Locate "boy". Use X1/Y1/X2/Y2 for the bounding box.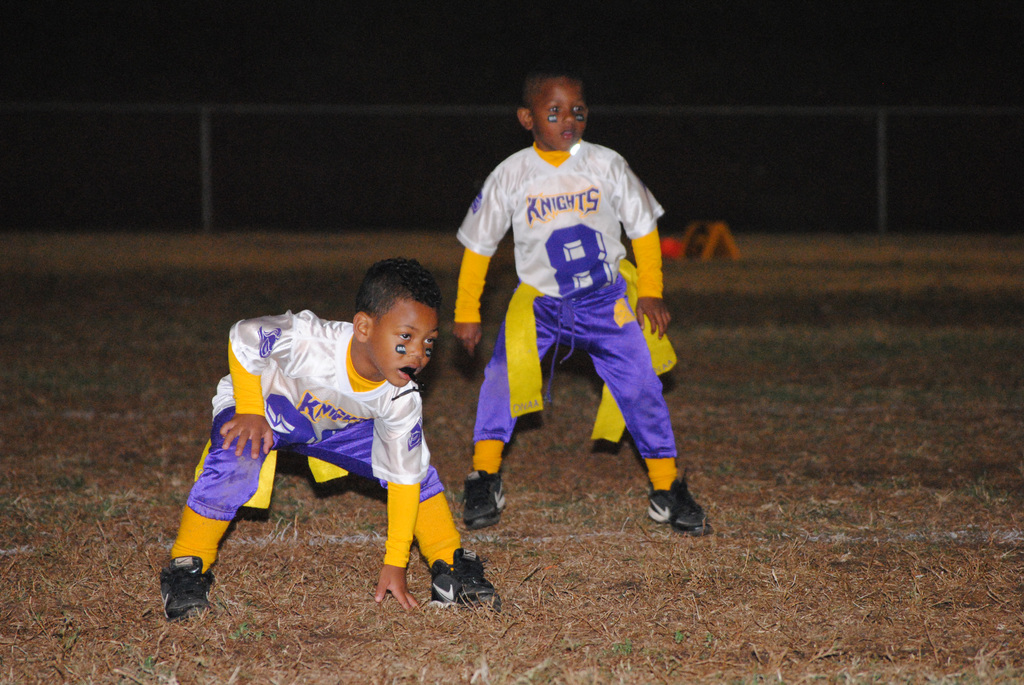
156/258/500/625.
